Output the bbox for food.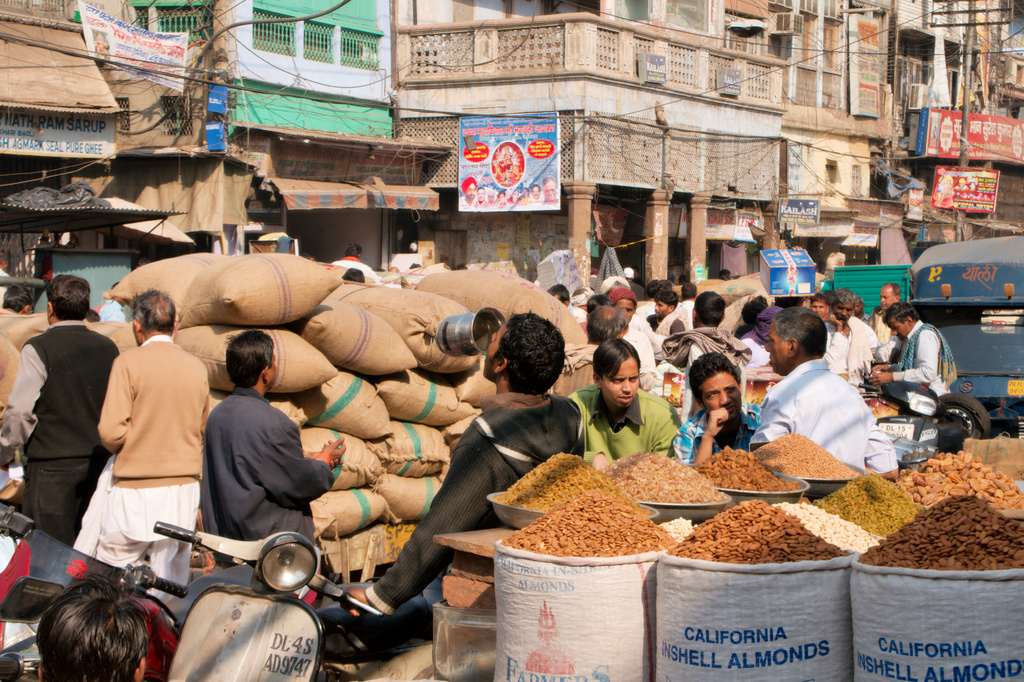
region(692, 446, 801, 492).
